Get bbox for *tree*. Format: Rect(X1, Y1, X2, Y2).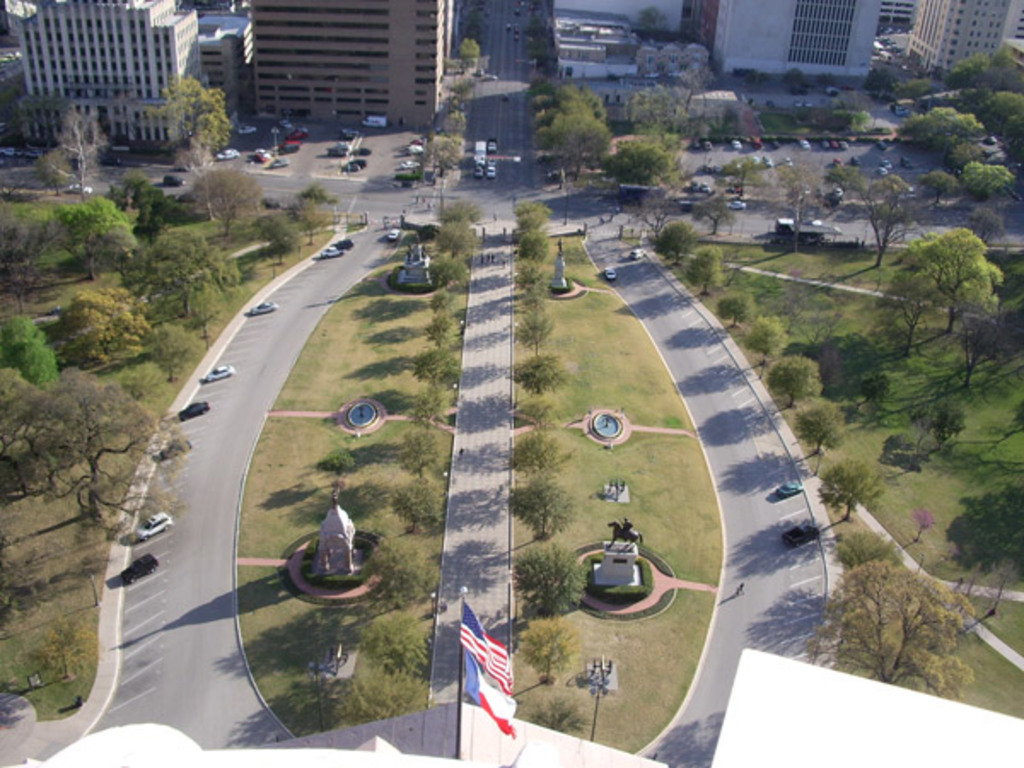
Rect(503, 541, 582, 613).
